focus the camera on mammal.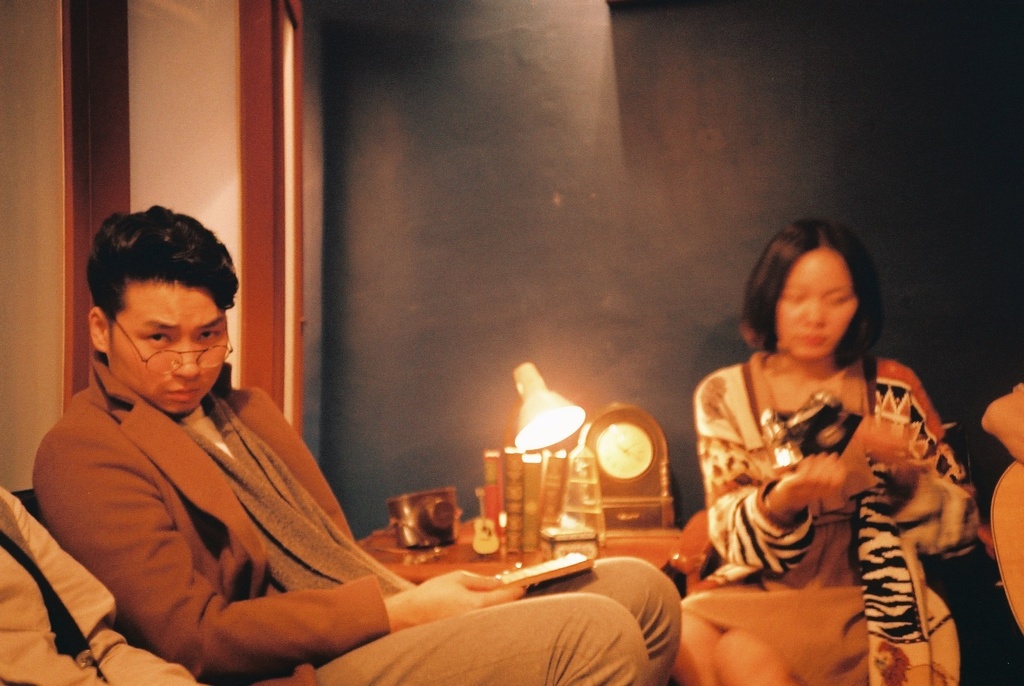
Focus region: (x1=28, y1=201, x2=680, y2=685).
